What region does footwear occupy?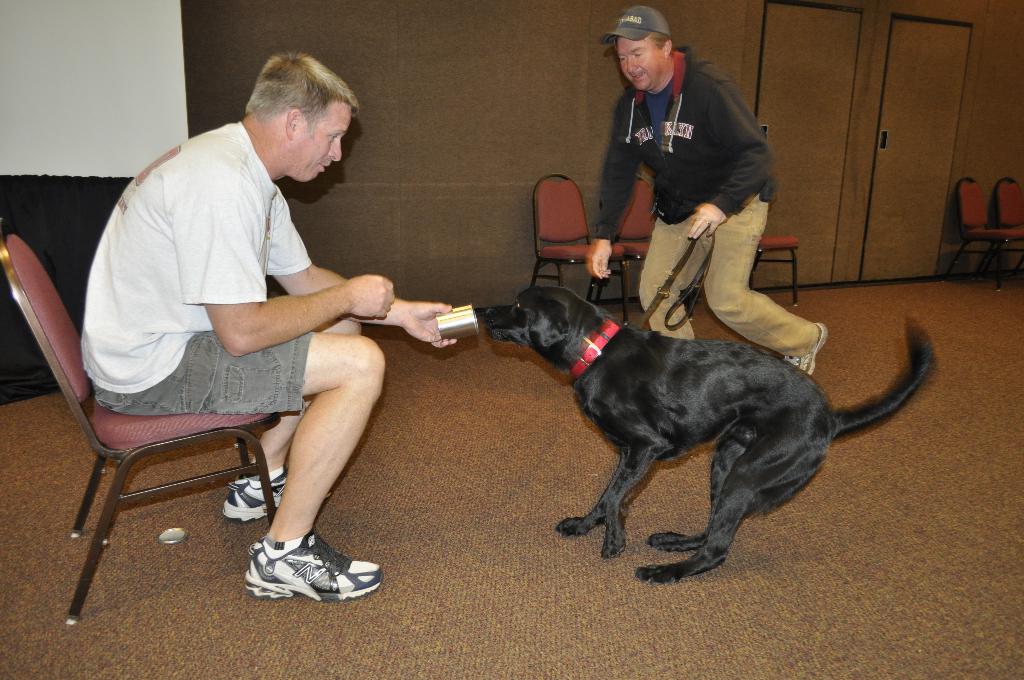
box=[785, 320, 830, 376].
